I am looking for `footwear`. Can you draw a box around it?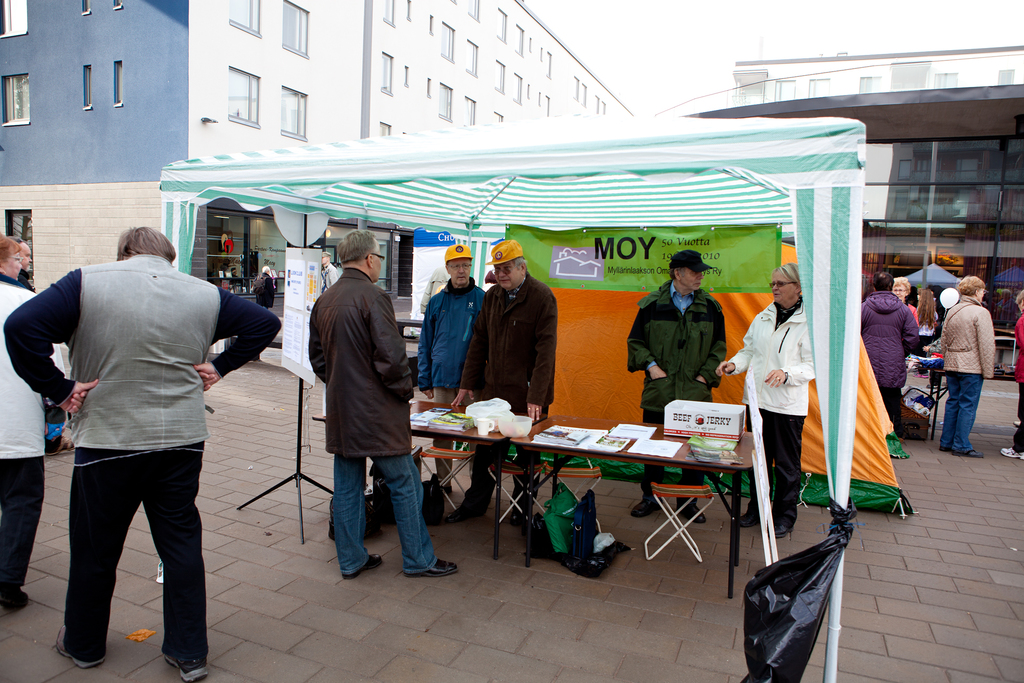
Sure, the bounding box is box(166, 652, 209, 682).
